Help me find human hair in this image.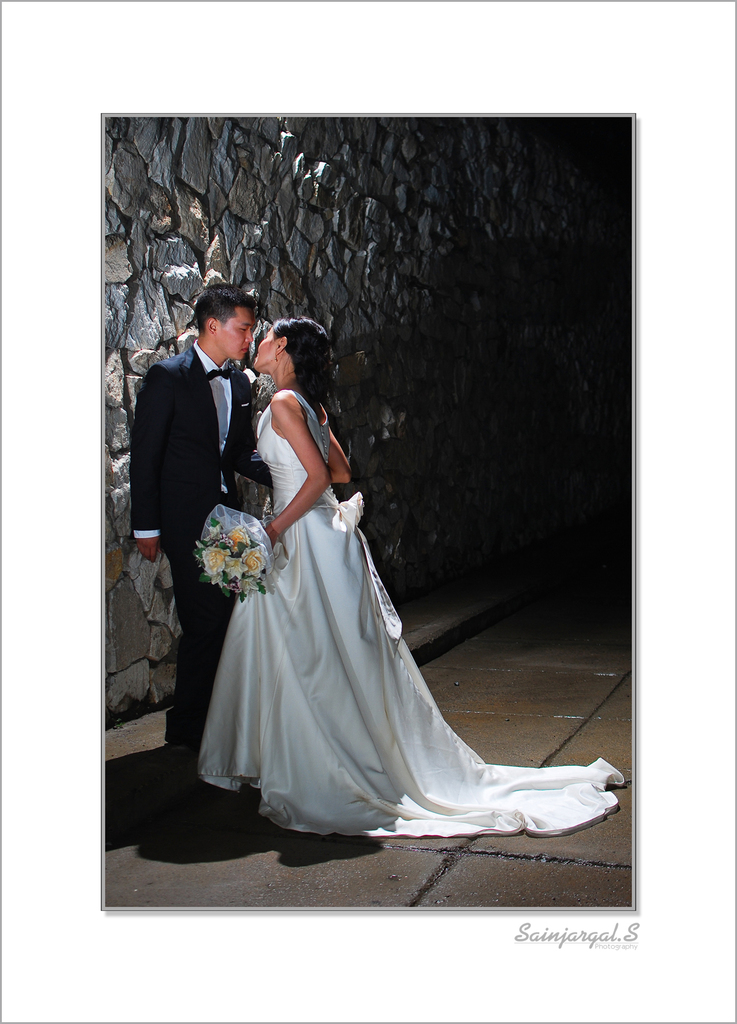
Found it: [left=195, top=280, right=259, bottom=330].
